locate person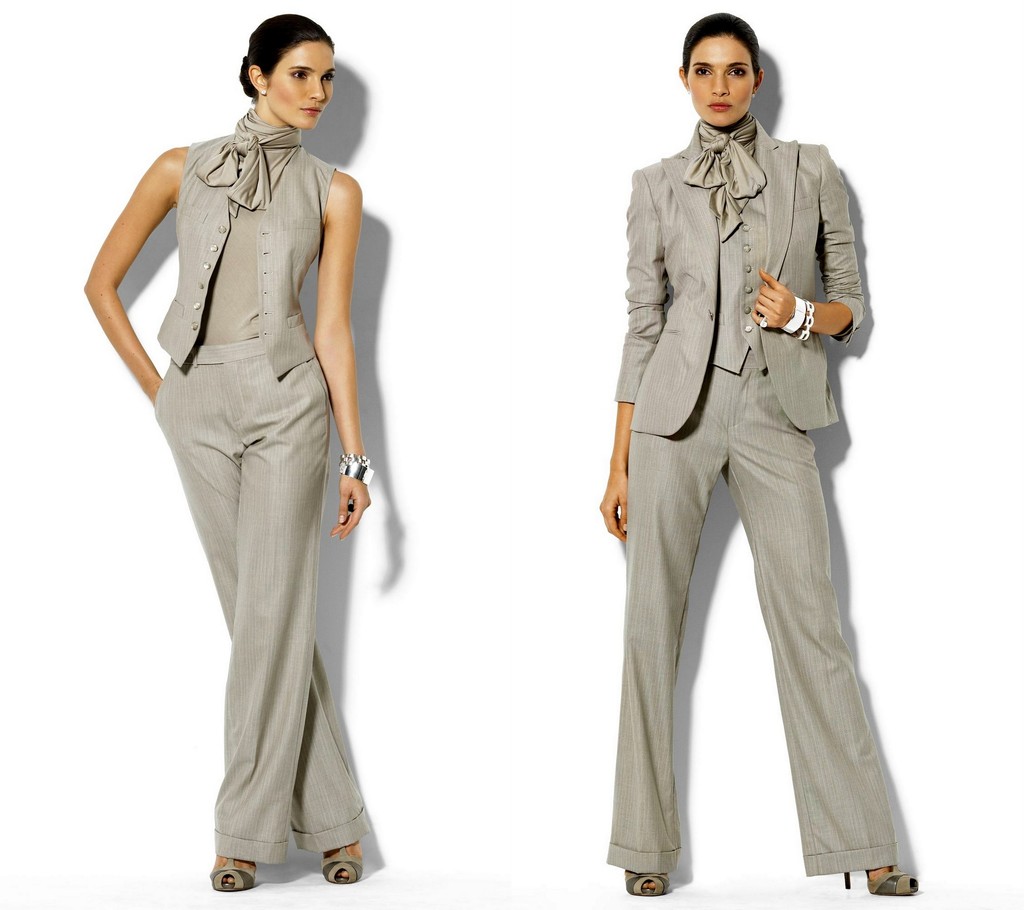
bbox=(573, 19, 904, 859)
